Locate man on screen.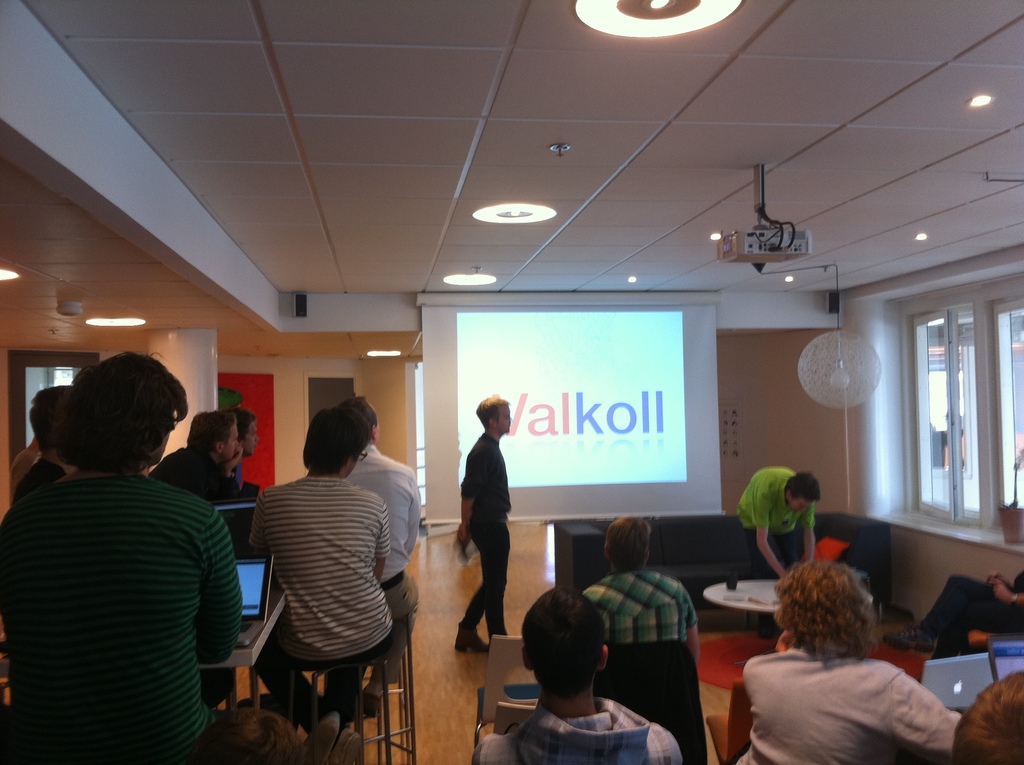
On screen at (733, 465, 820, 579).
